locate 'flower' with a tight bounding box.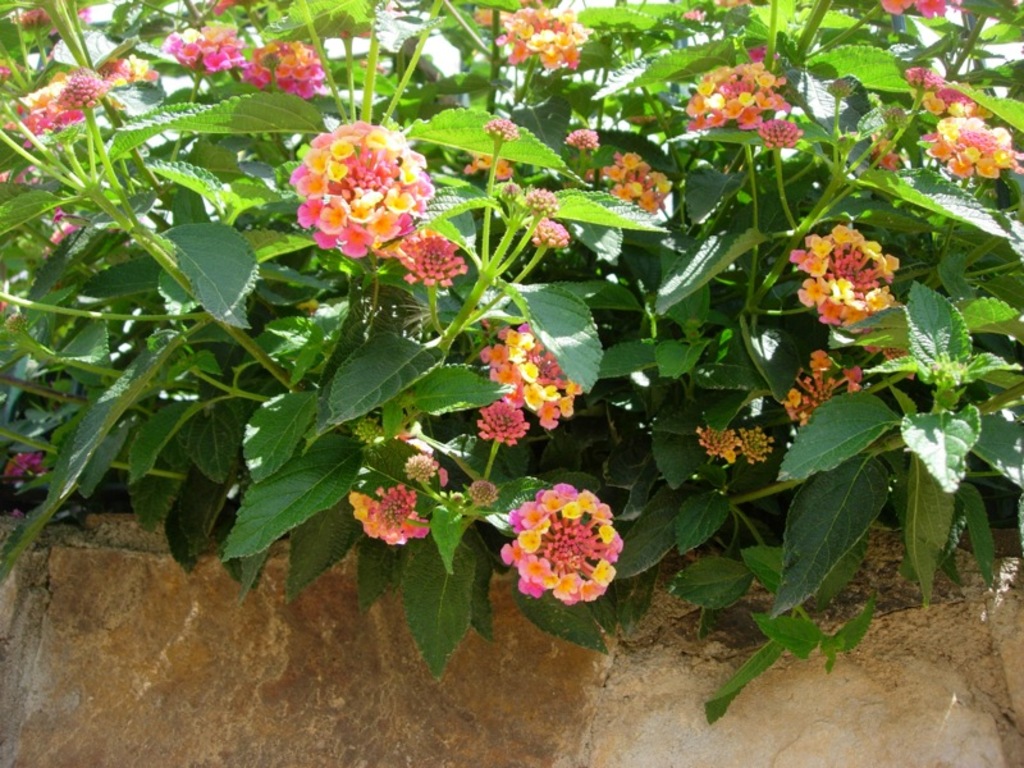
Rect(526, 188, 558, 218).
